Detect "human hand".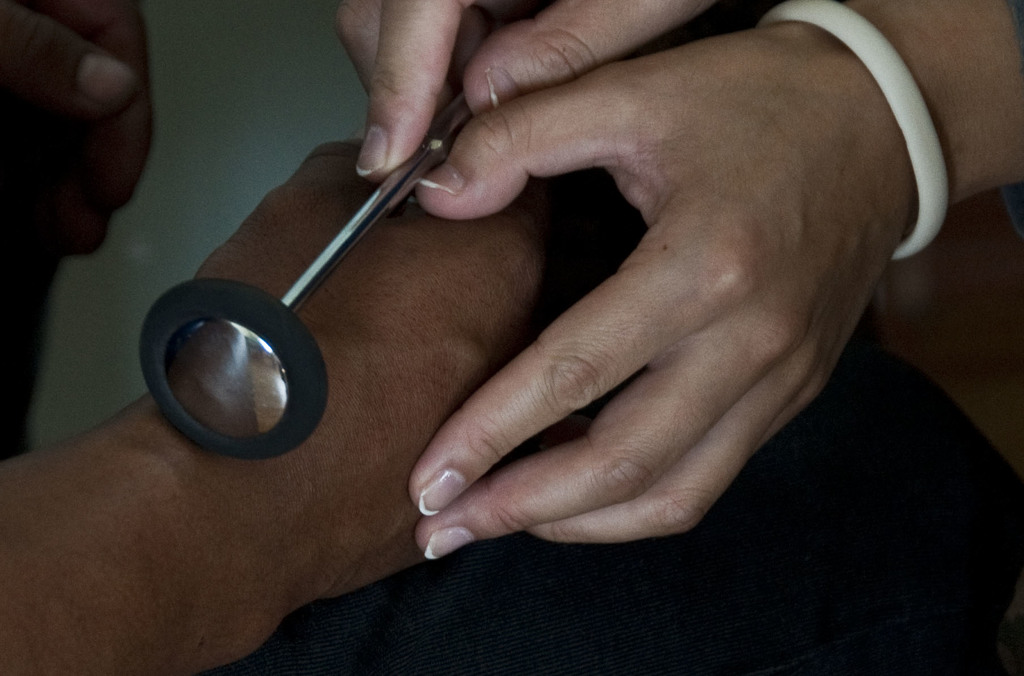
Detected at left=0, top=0, right=158, bottom=261.
